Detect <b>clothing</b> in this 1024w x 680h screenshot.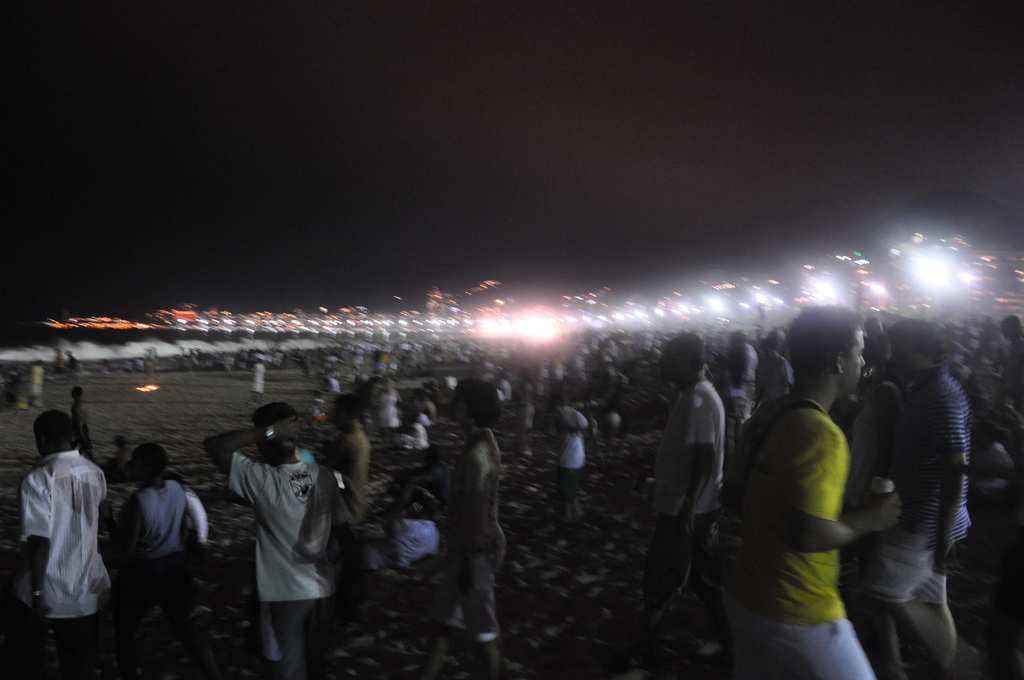
Detection: <bbox>130, 482, 195, 645</bbox>.
